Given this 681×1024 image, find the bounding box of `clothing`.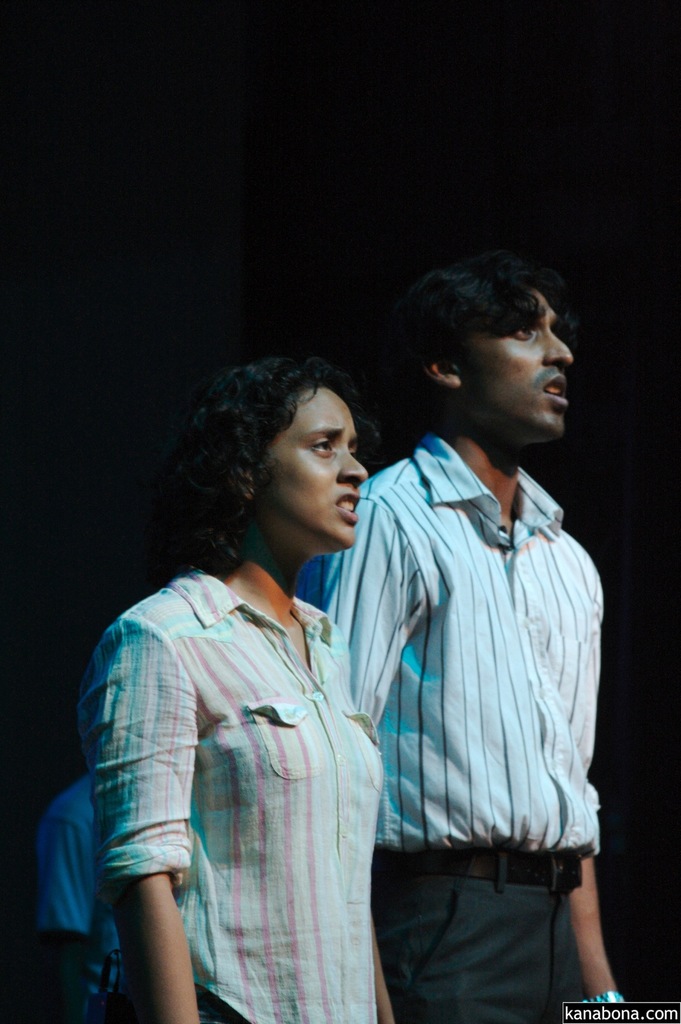
<bbox>83, 517, 402, 1007</bbox>.
